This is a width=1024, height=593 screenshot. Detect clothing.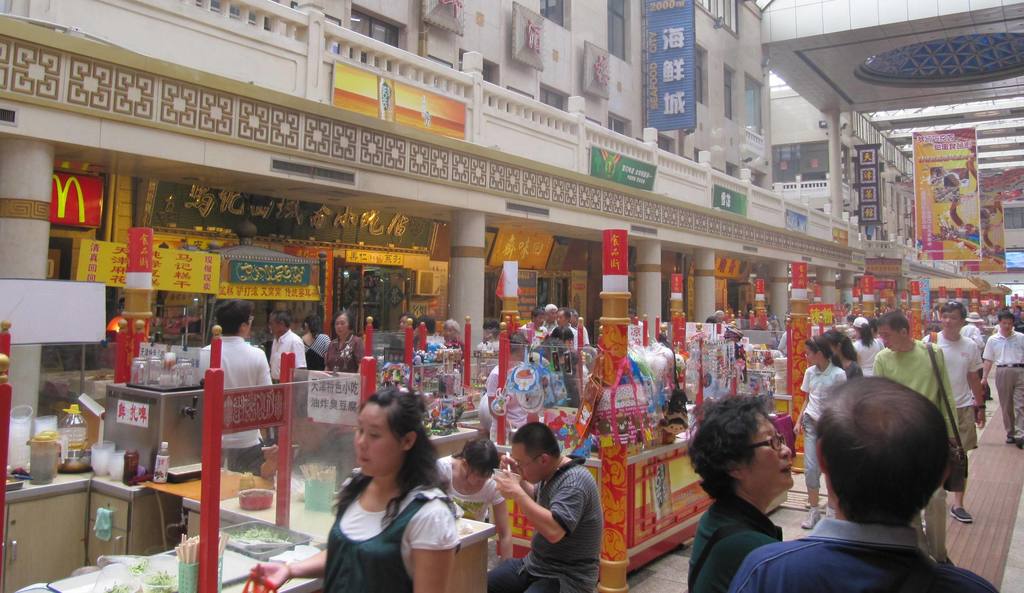
rect(801, 358, 847, 491).
